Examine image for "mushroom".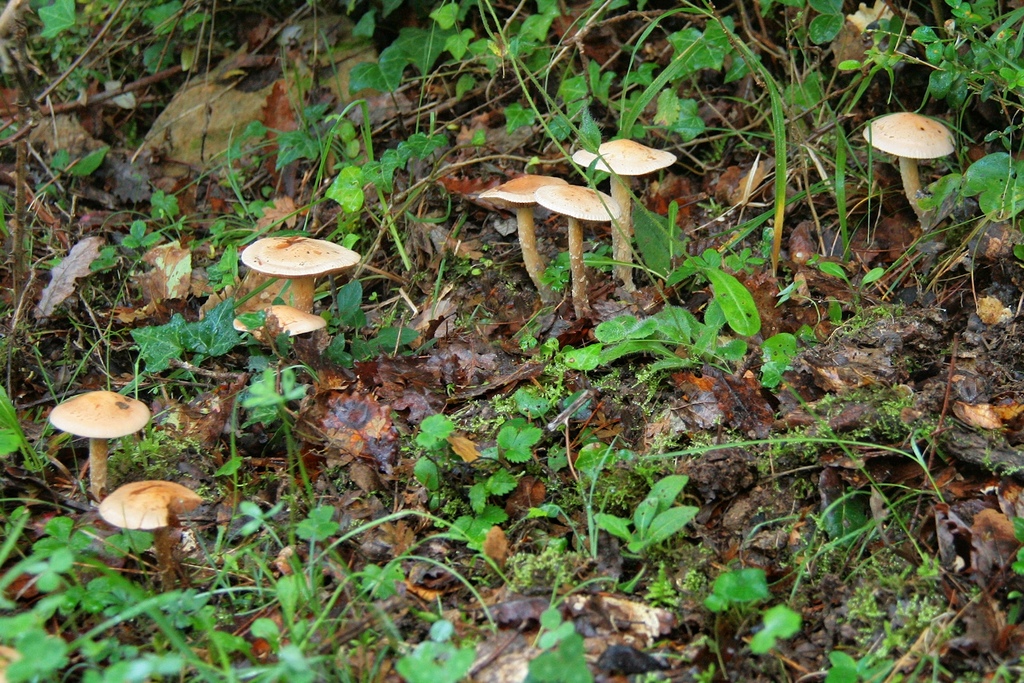
Examination result: rect(246, 236, 360, 313).
